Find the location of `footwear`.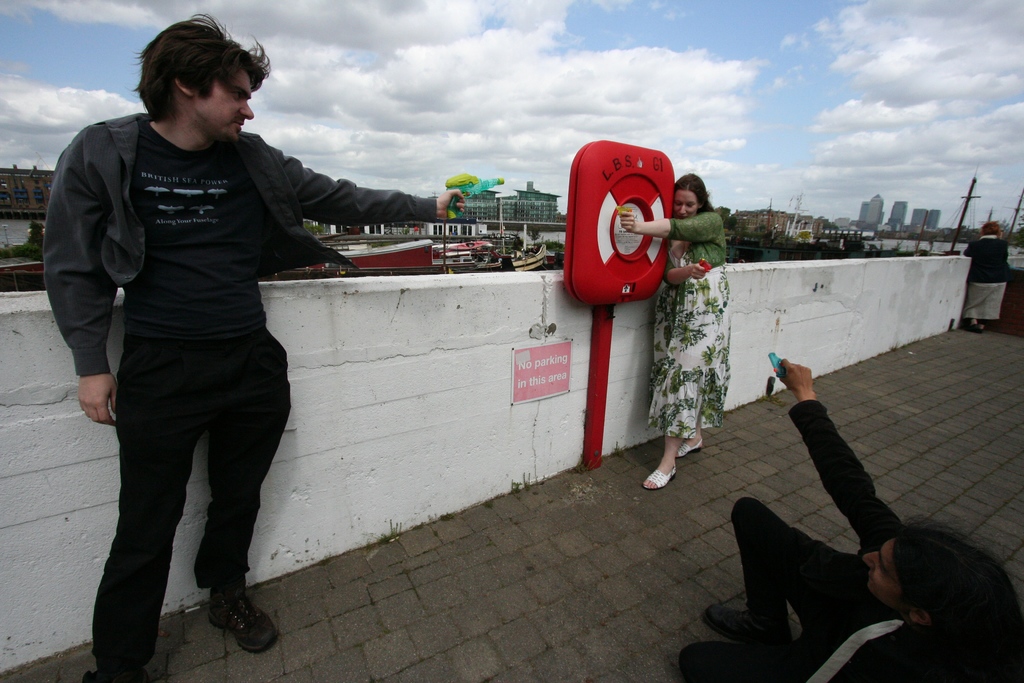
Location: (left=675, top=436, right=707, bottom=461).
